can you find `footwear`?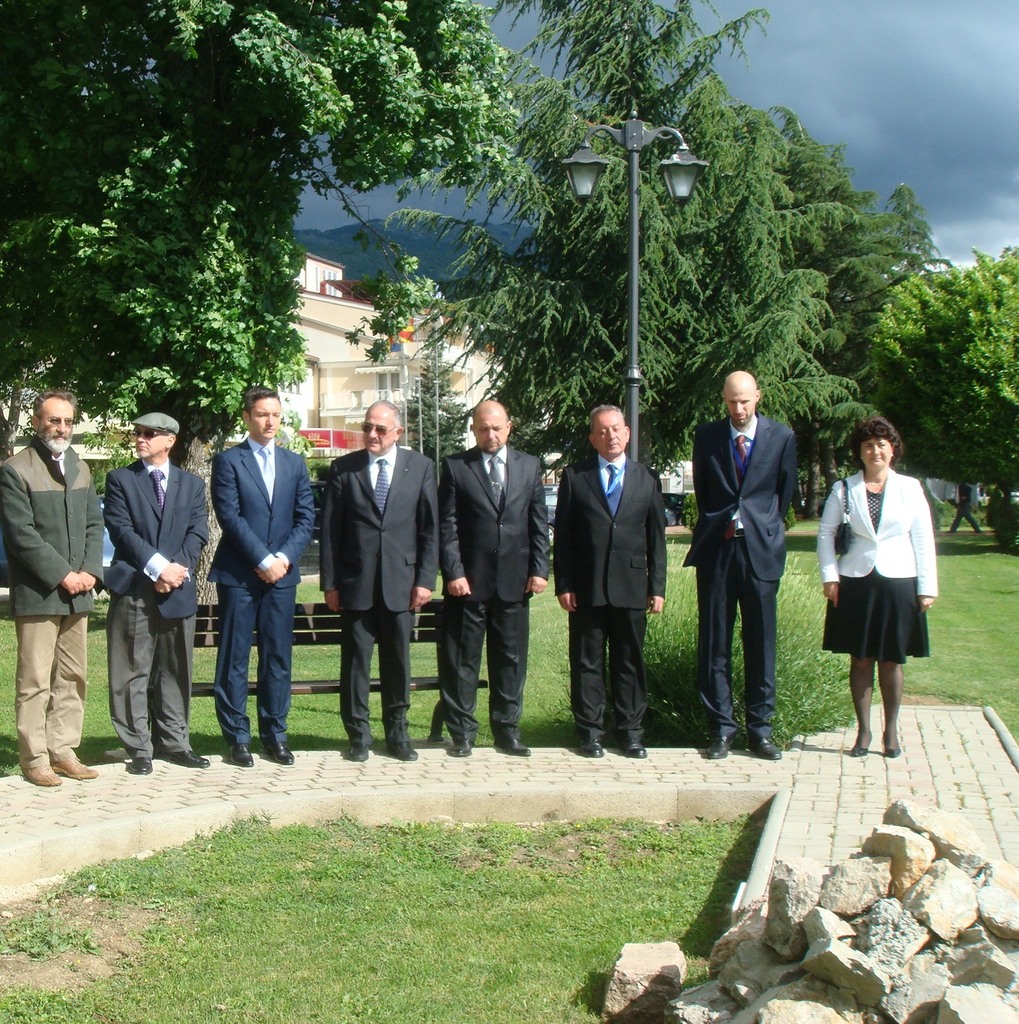
Yes, bounding box: [x1=131, y1=757, x2=158, y2=777].
